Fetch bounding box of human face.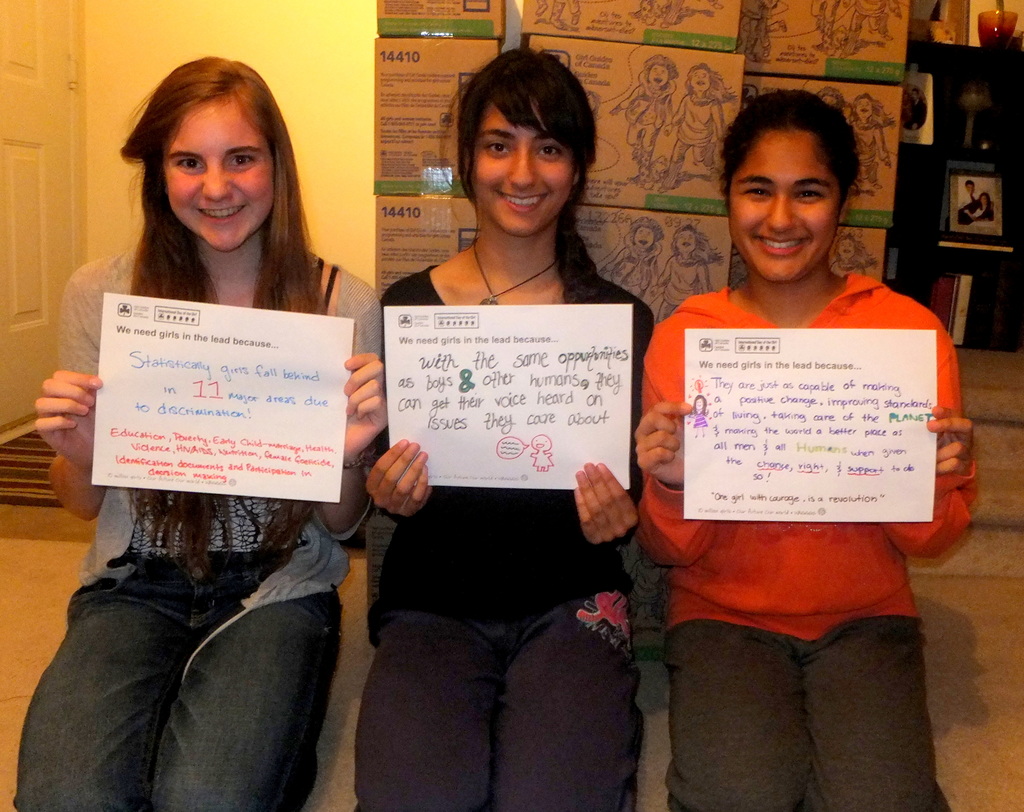
Bbox: [633,226,654,248].
